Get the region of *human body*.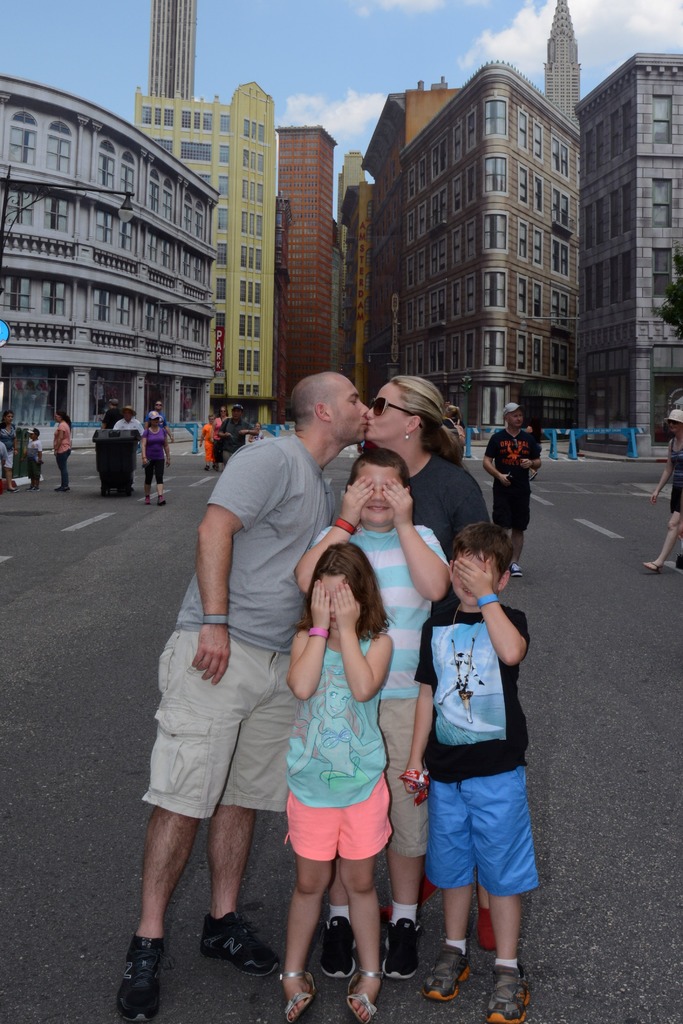
[left=47, top=421, right=79, bottom=488].
